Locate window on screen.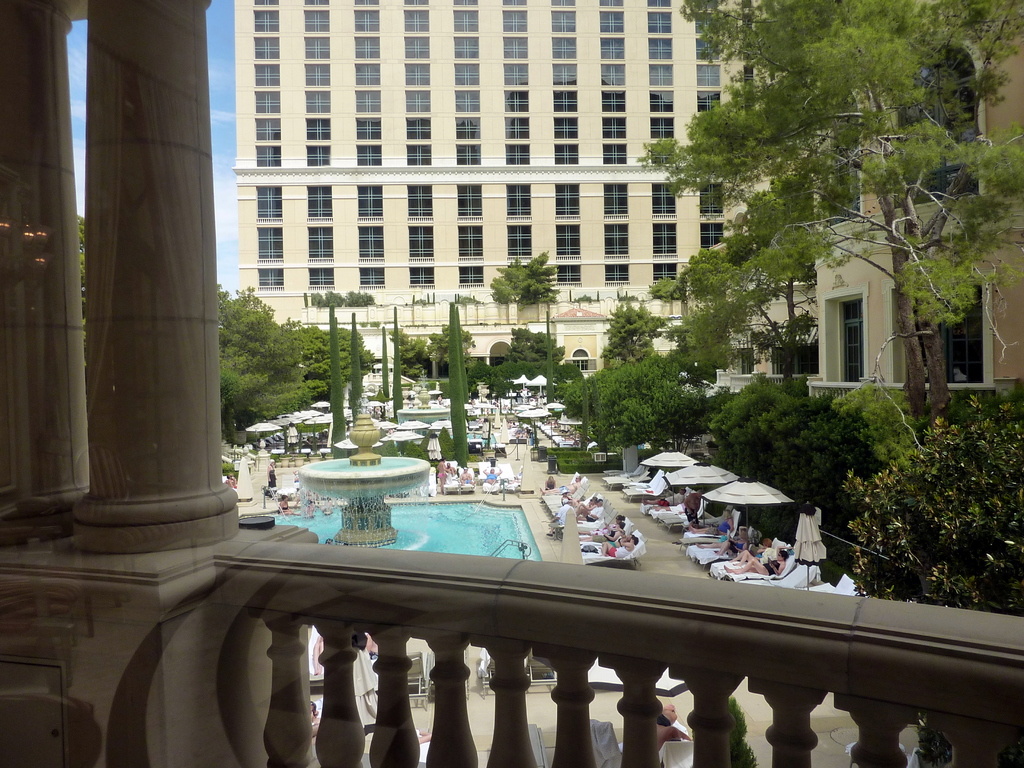
On screen at BBox(700, 90, 719, 112).
